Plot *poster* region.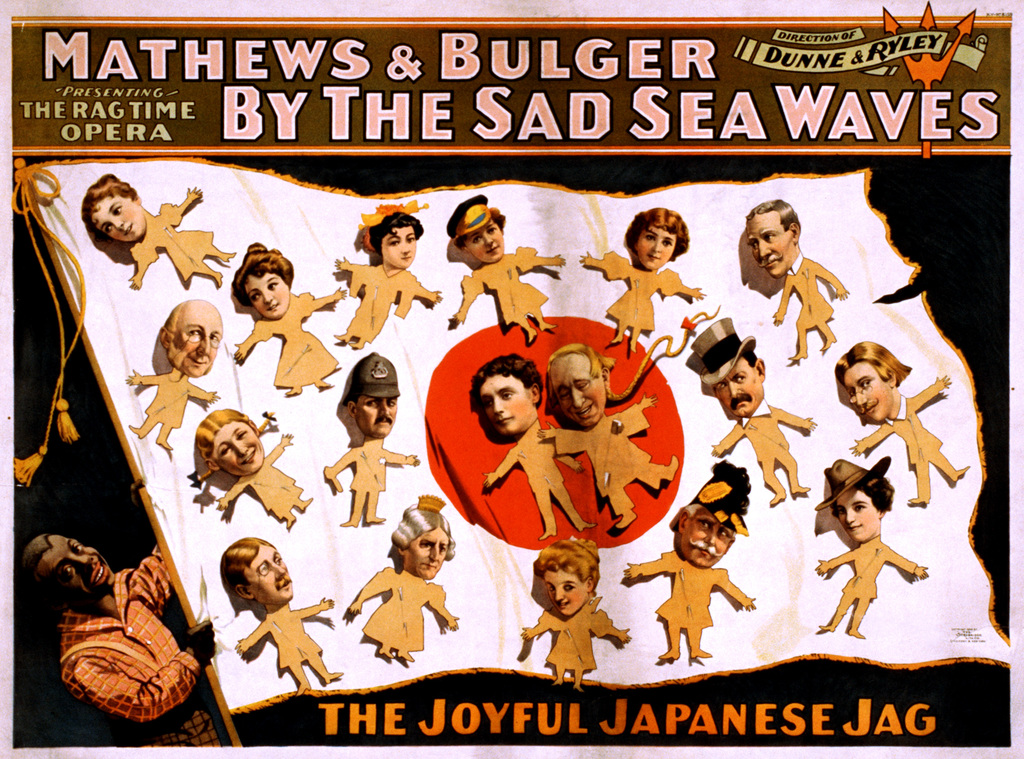
Plotted at bbox(0, 0, 1023, 758).
